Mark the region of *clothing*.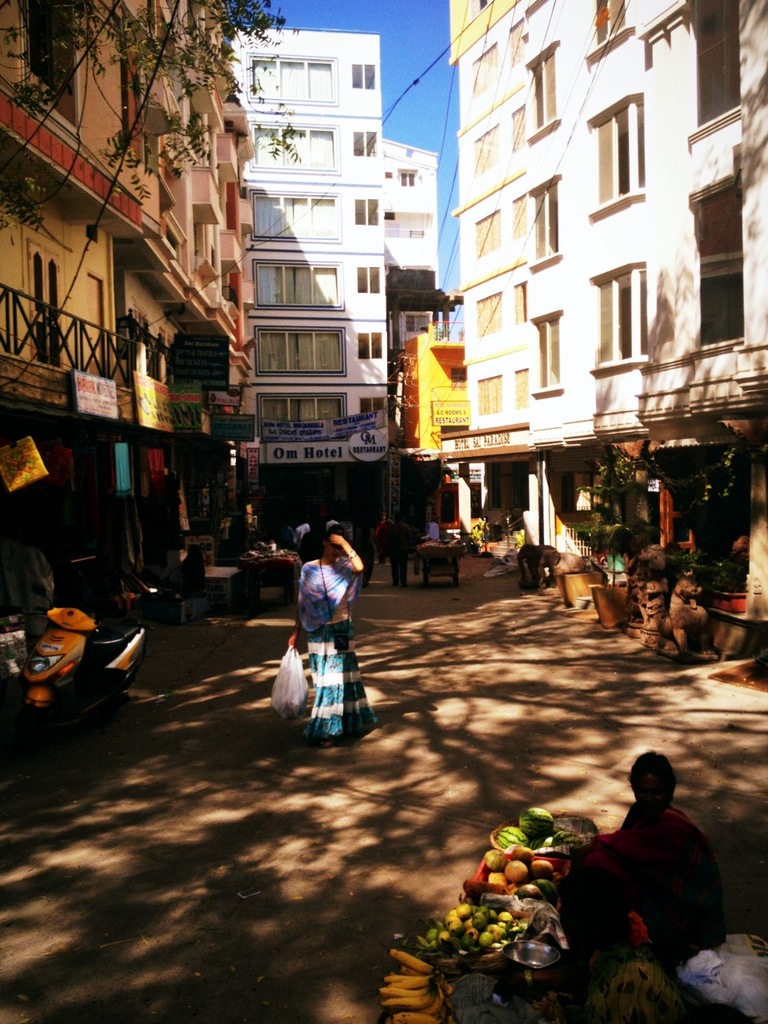
Region: (286,559,381,735).
